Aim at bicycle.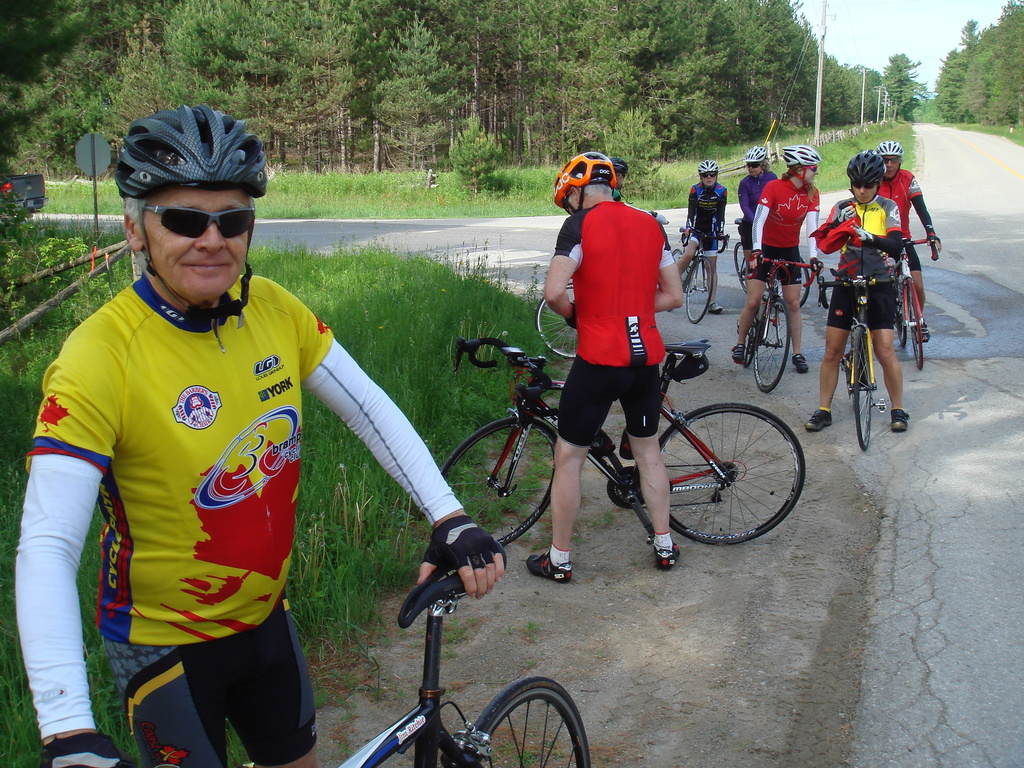
Aimed at {"left": 813, "top": 264, "right": 900, "bottom": 458}.
